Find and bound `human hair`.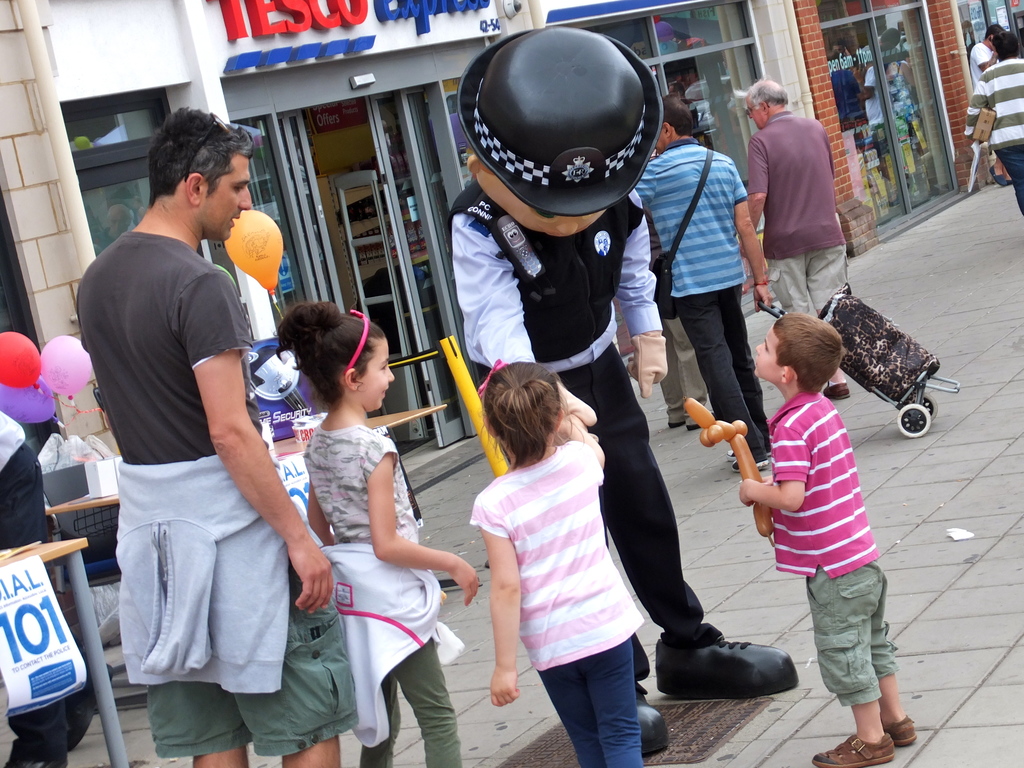
Bound: select_region(742, 77, 789, 107).
